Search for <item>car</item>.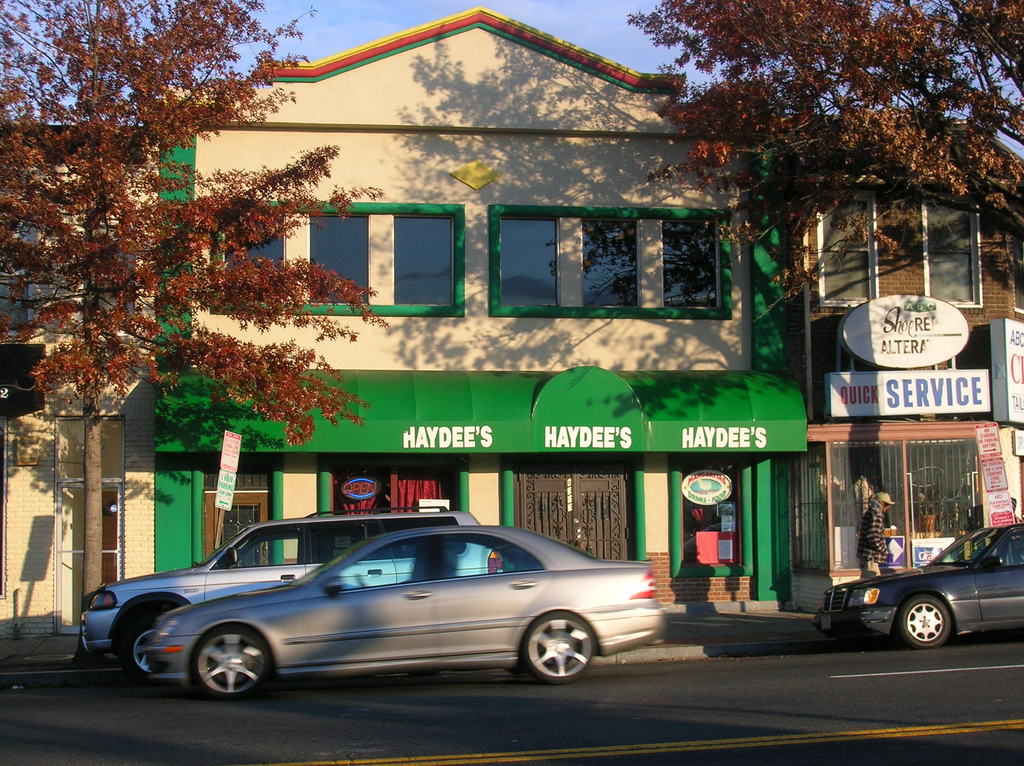
Found at [148, 525, 669, 701].
